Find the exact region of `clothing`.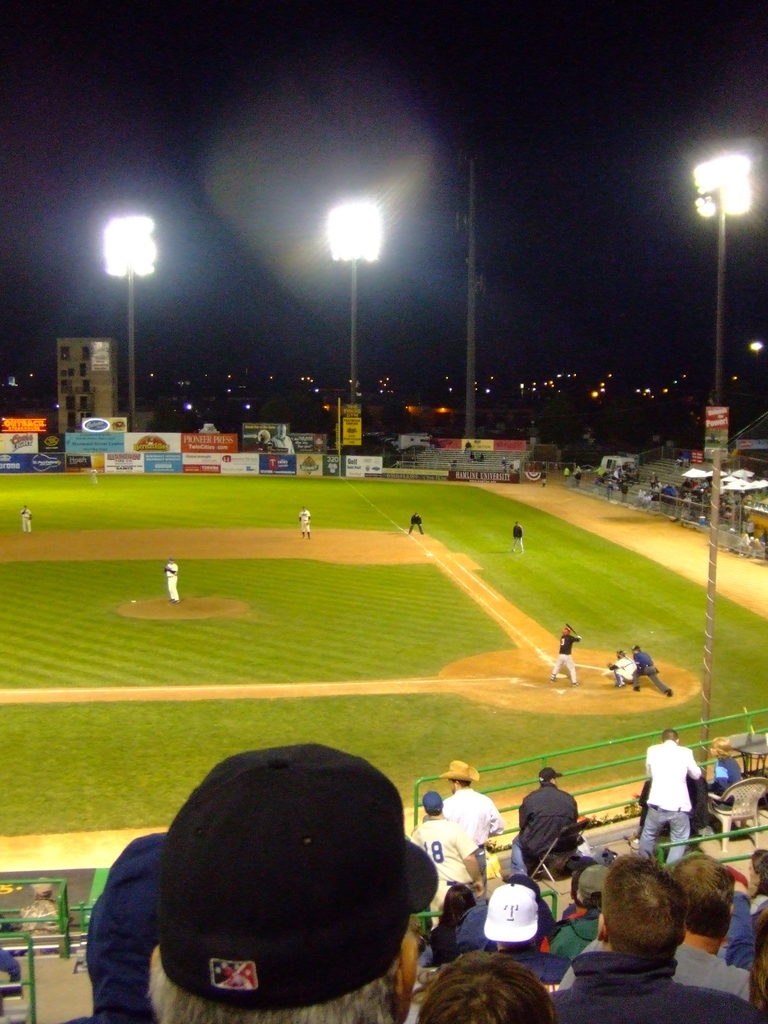
Exact region: locate(527, 902, 602, 963).
